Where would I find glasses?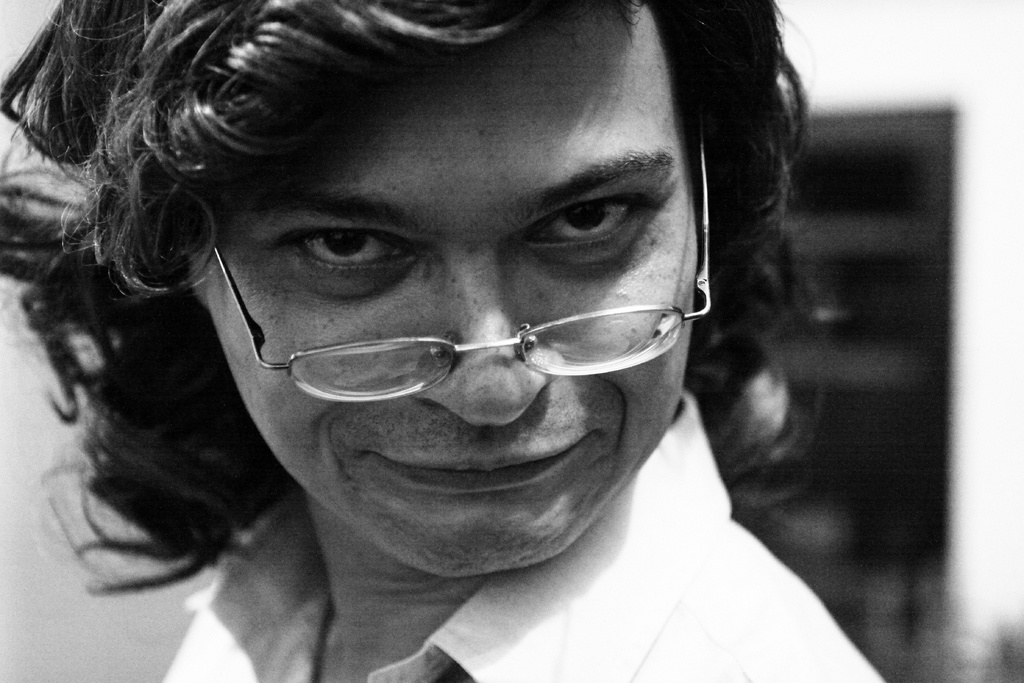
At left=177, top=217, right=737, bottom=393.
